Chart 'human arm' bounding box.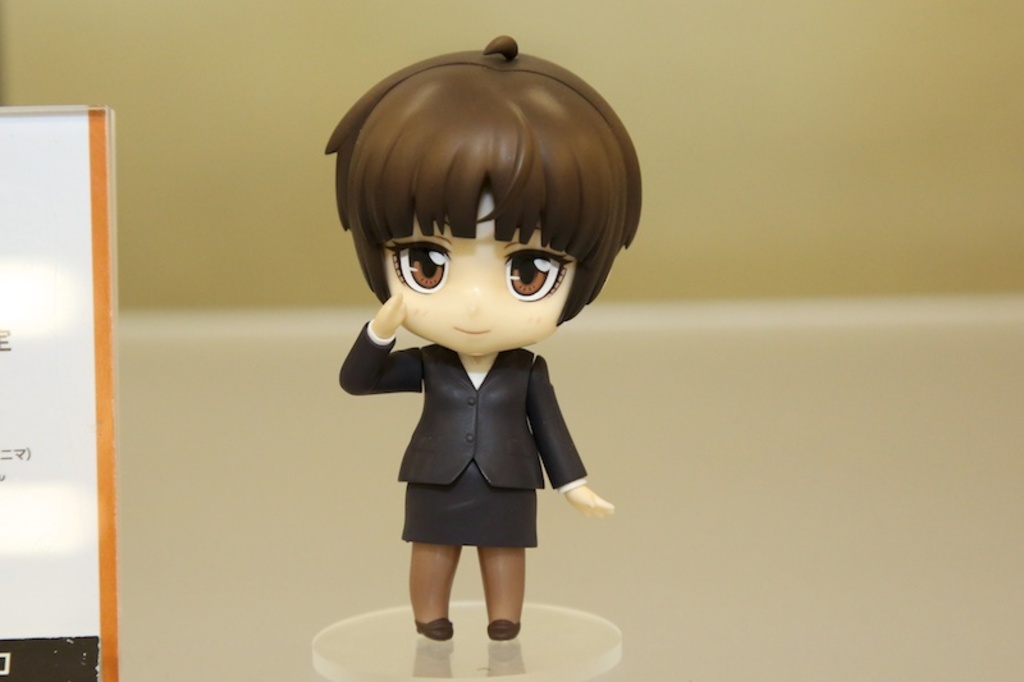
Charted: <bbox>526, 348, 616, 514</bbox>.
